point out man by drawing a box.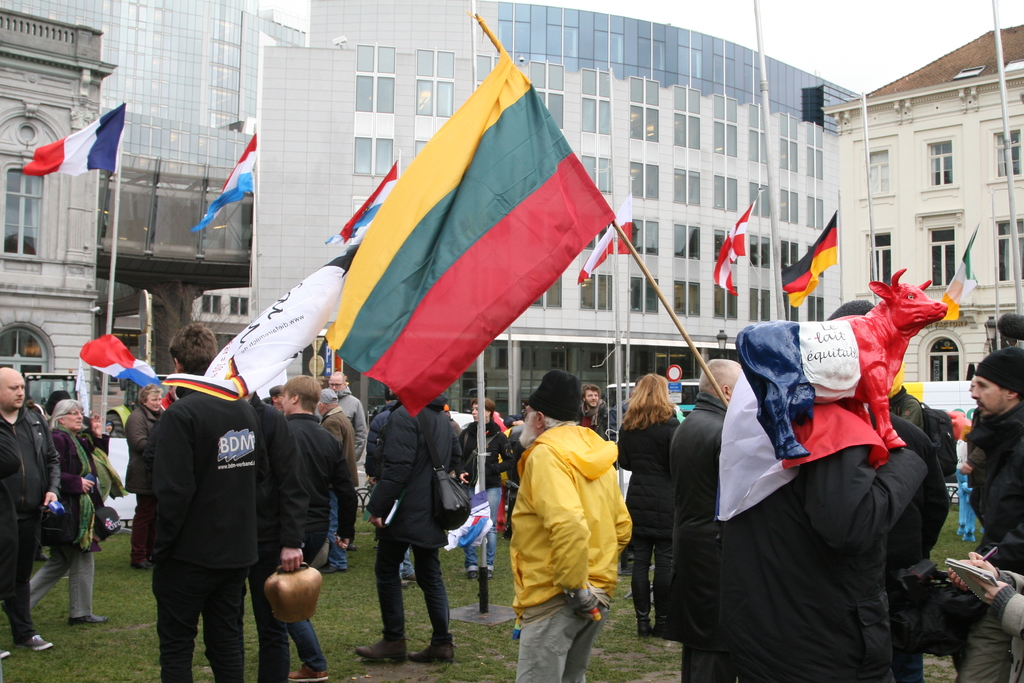
[667, 351, 742, 682].
